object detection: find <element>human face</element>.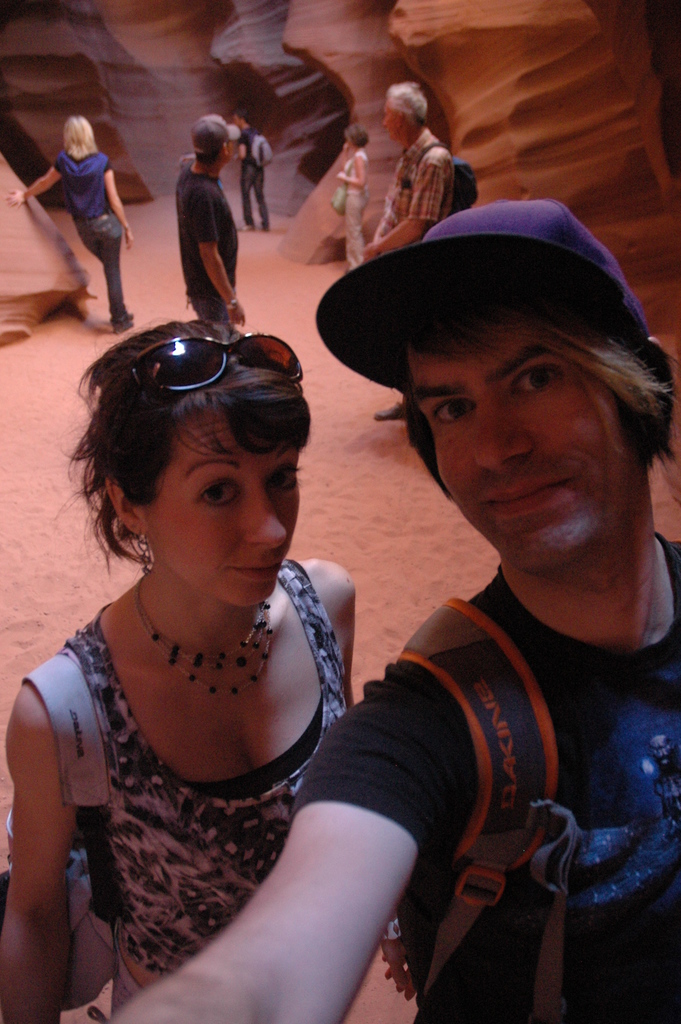
Rect(382, 104, 397, 145).
